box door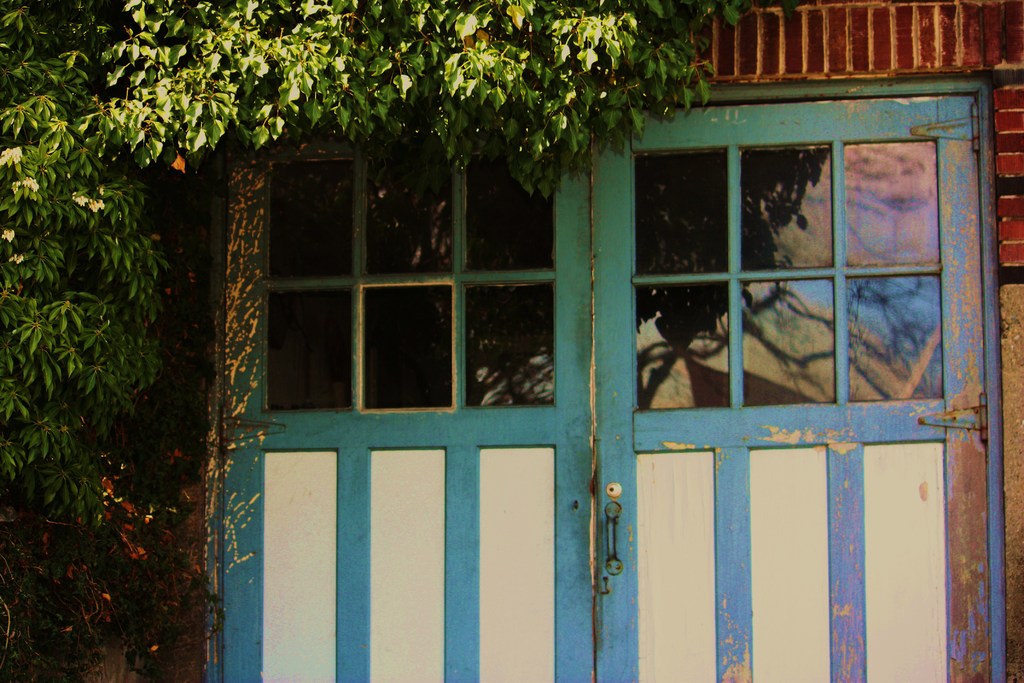
{"left": 231, "top": 47, "right": 966, "bottom": 655}
